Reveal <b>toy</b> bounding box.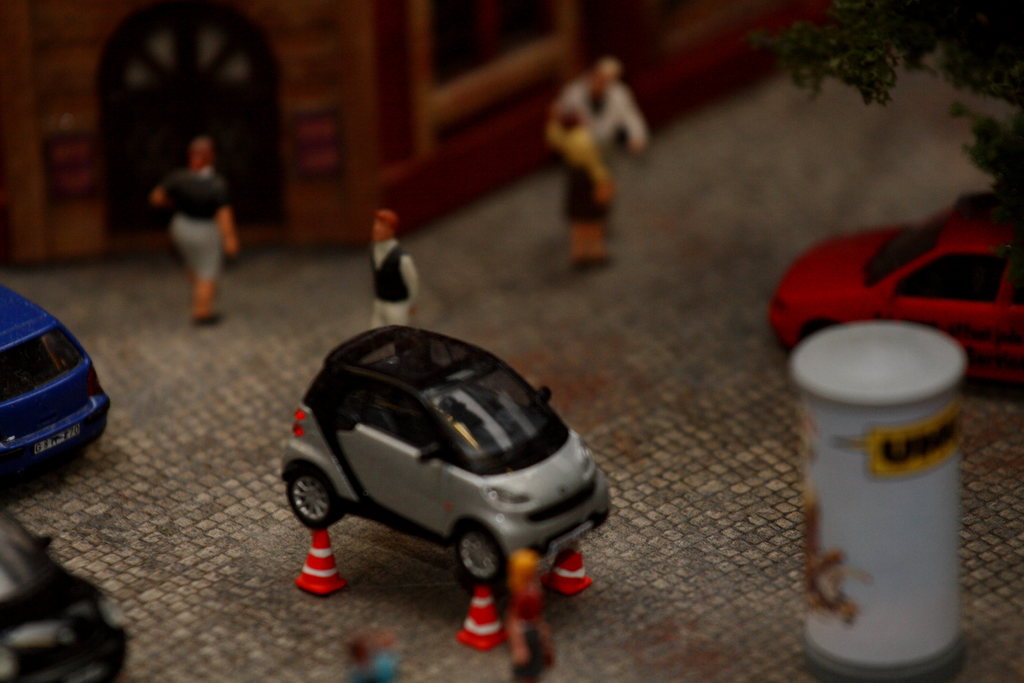
Revealed: Rect(0, 0, 883, 268).
